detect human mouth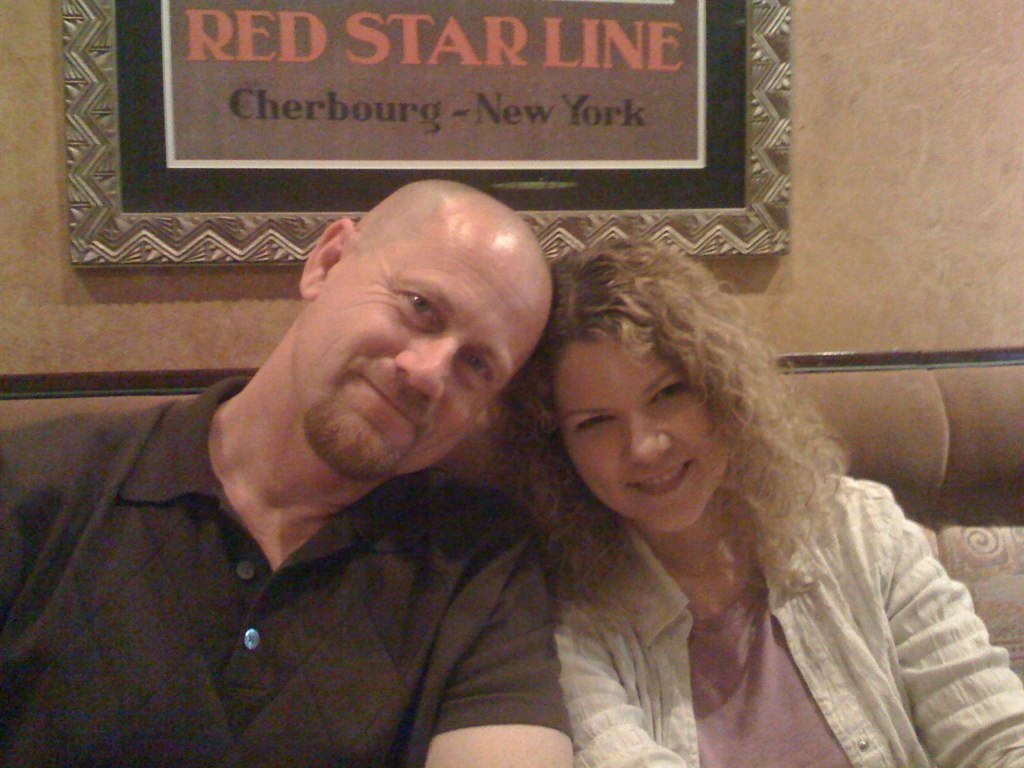
(x1=350, y1=367, x2=419, y2=427)
